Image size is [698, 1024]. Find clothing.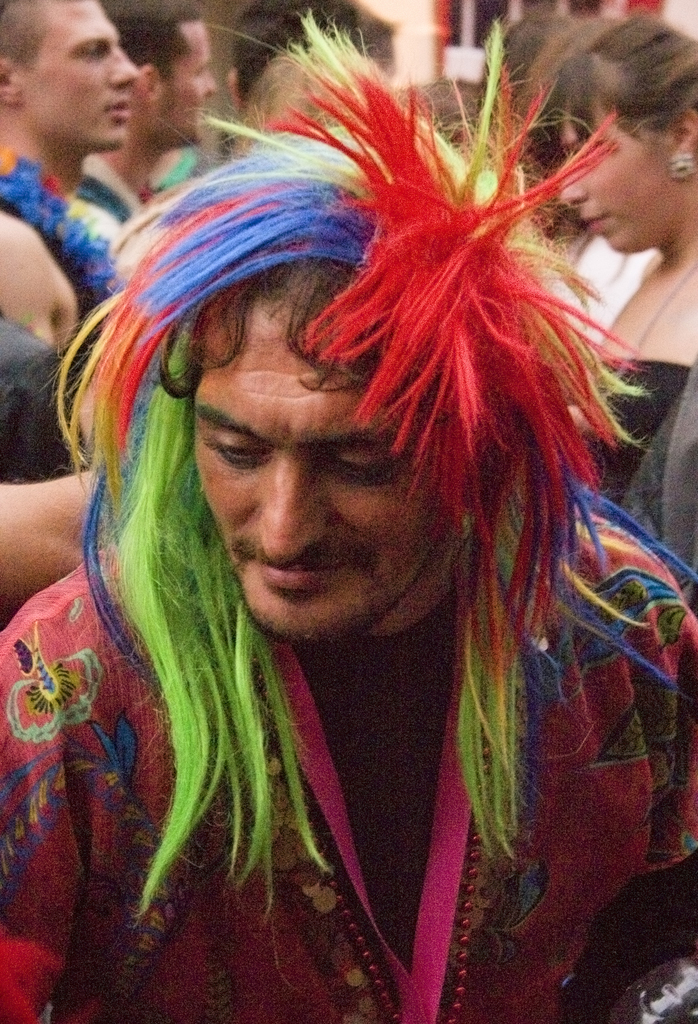
600, 365, 697, 564.
